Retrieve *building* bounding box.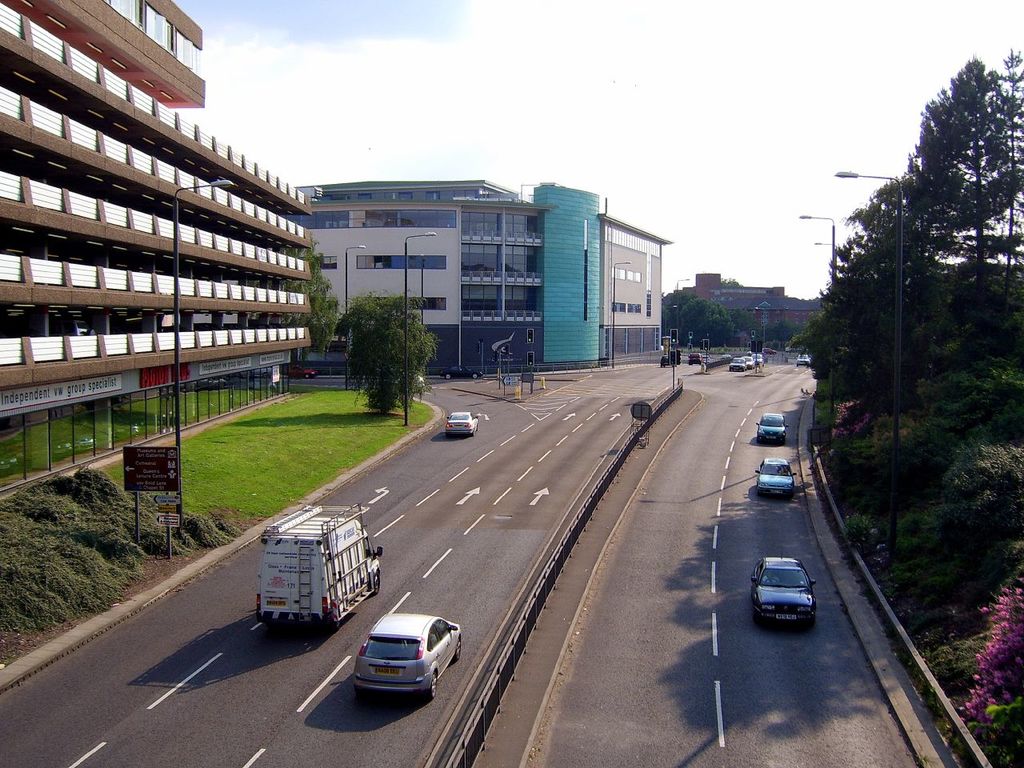
Bounding box: 679 262 840 354.
